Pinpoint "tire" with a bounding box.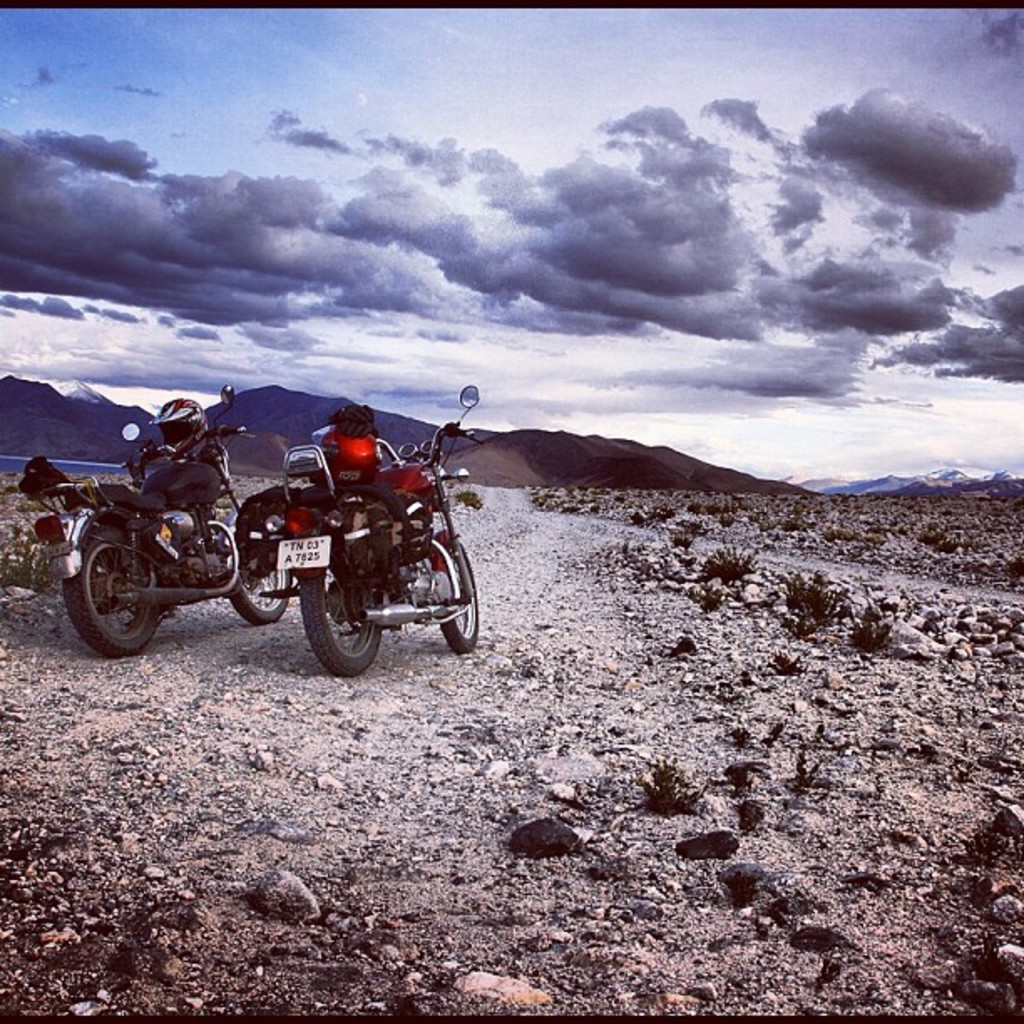
rect(54, 522, 157, 676).
